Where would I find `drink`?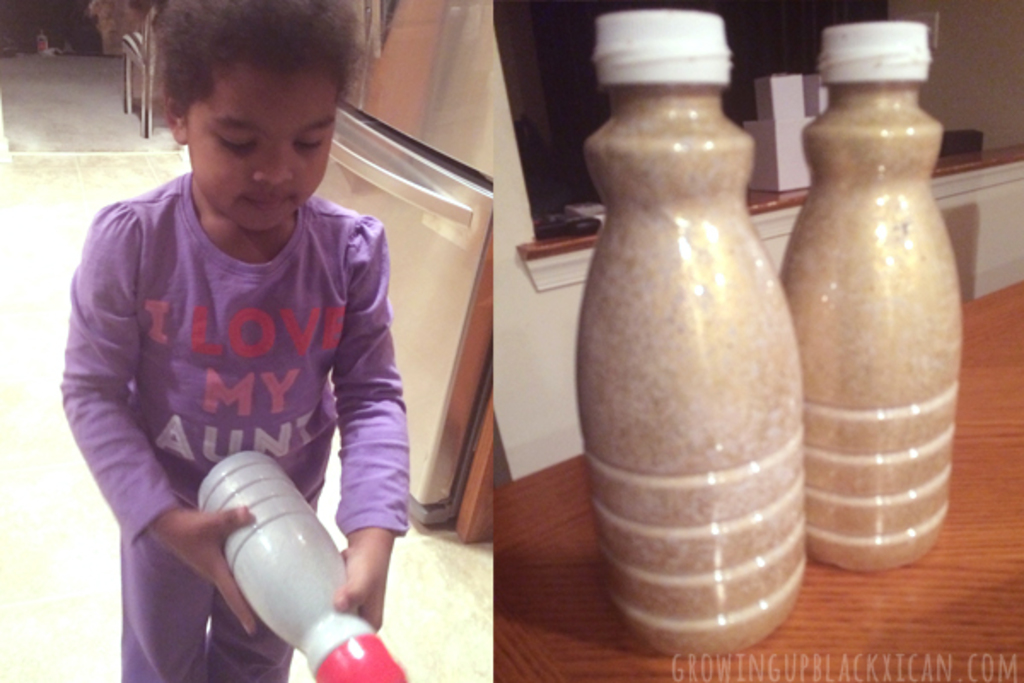
At <box>572,7,800,661</box>.
